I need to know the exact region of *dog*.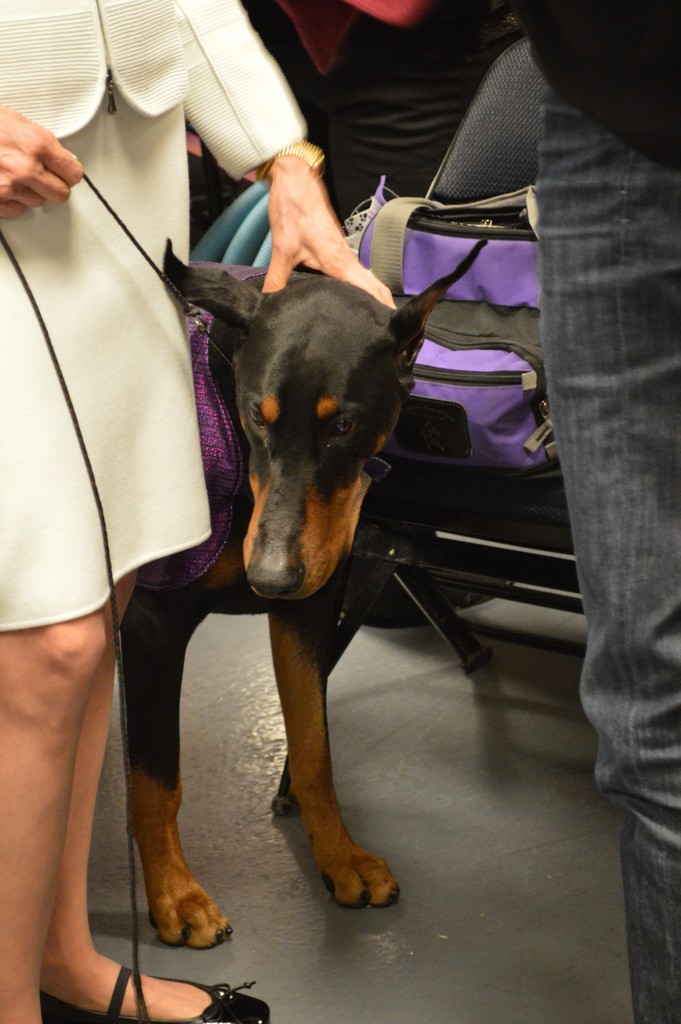
Region: [116, 240, 490, 952].
